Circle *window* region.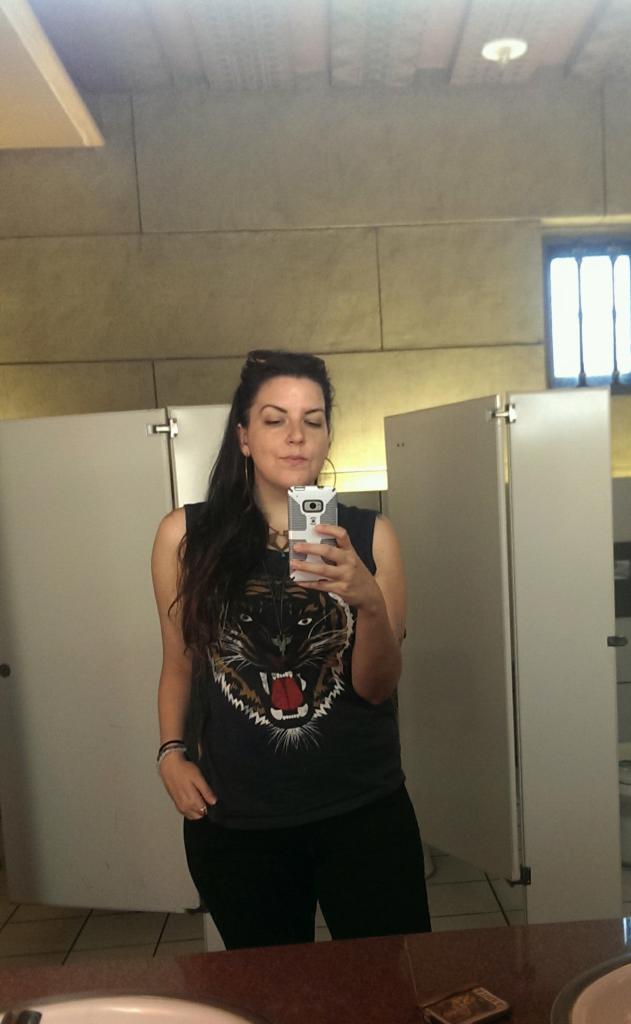
Region: (547,217,618,384).
